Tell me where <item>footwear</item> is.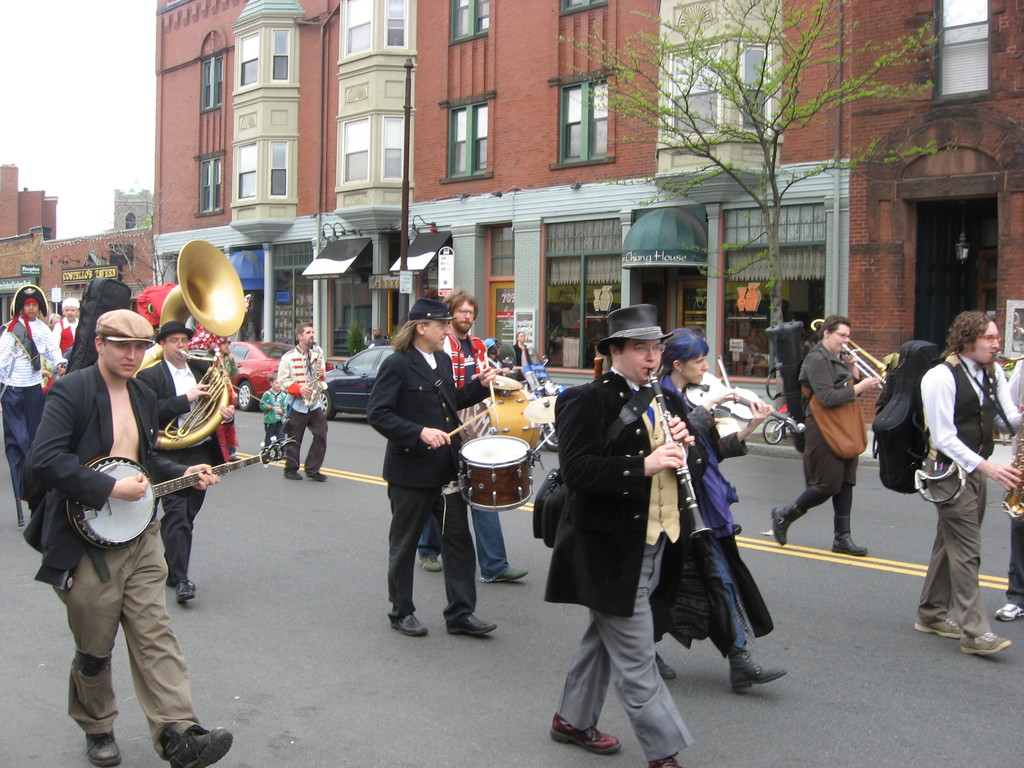
<item>footwear</item> is at [161, 725, 230, 767].
